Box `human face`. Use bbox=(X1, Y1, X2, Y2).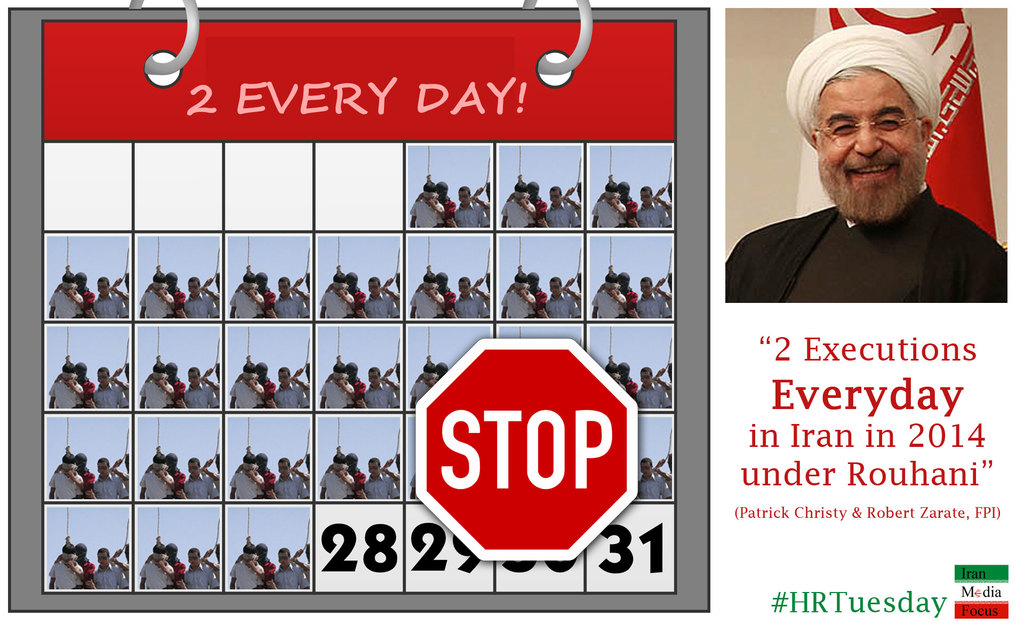
bbox=(364, 458, 379, 475).
